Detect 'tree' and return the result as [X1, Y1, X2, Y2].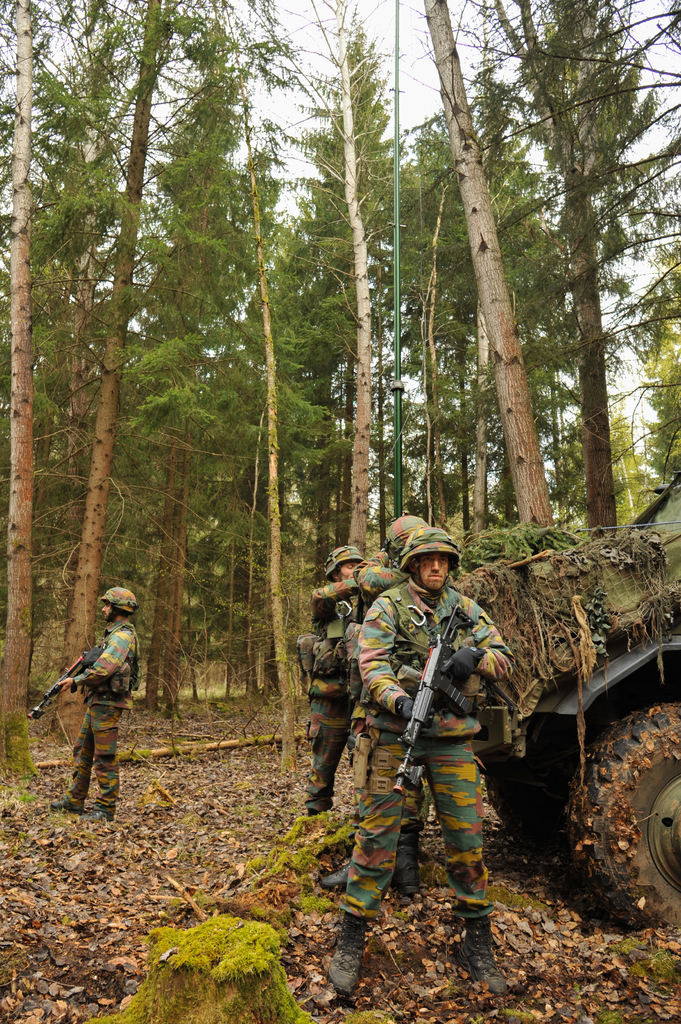
[0, 0, 99, 805].
